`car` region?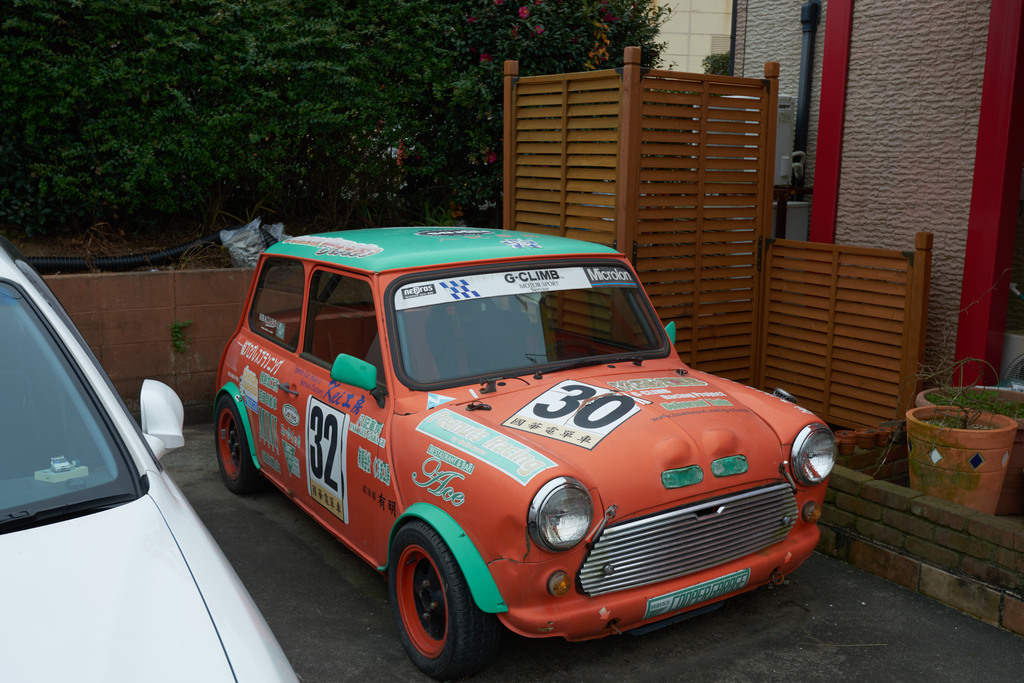
box=[209, 220, 840, 664]
